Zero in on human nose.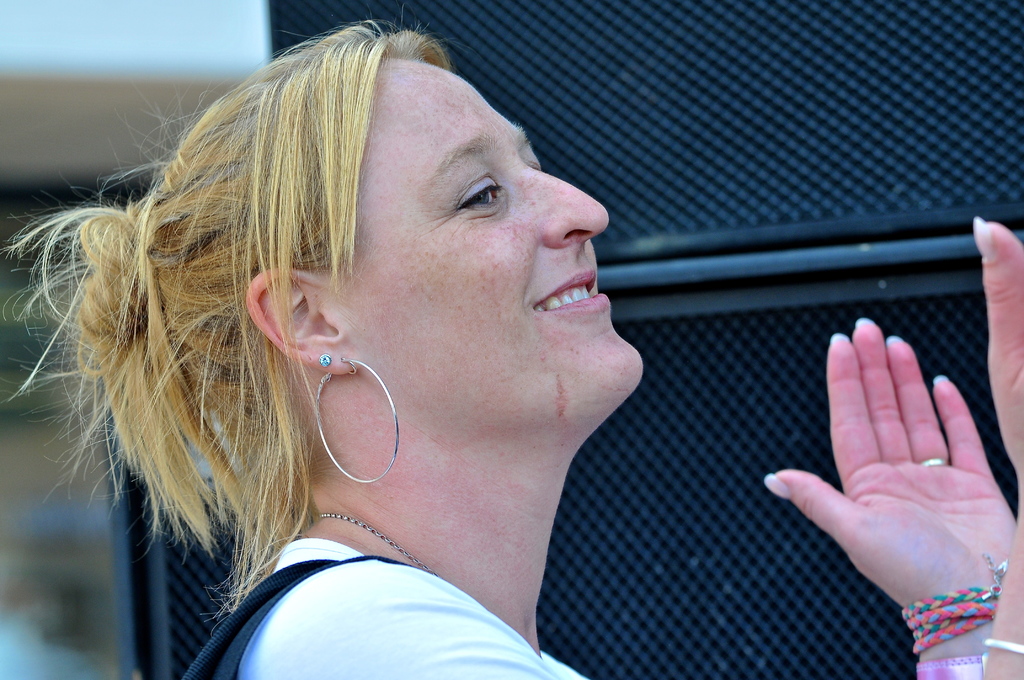
Zeroed in: [531,163,607,243].
